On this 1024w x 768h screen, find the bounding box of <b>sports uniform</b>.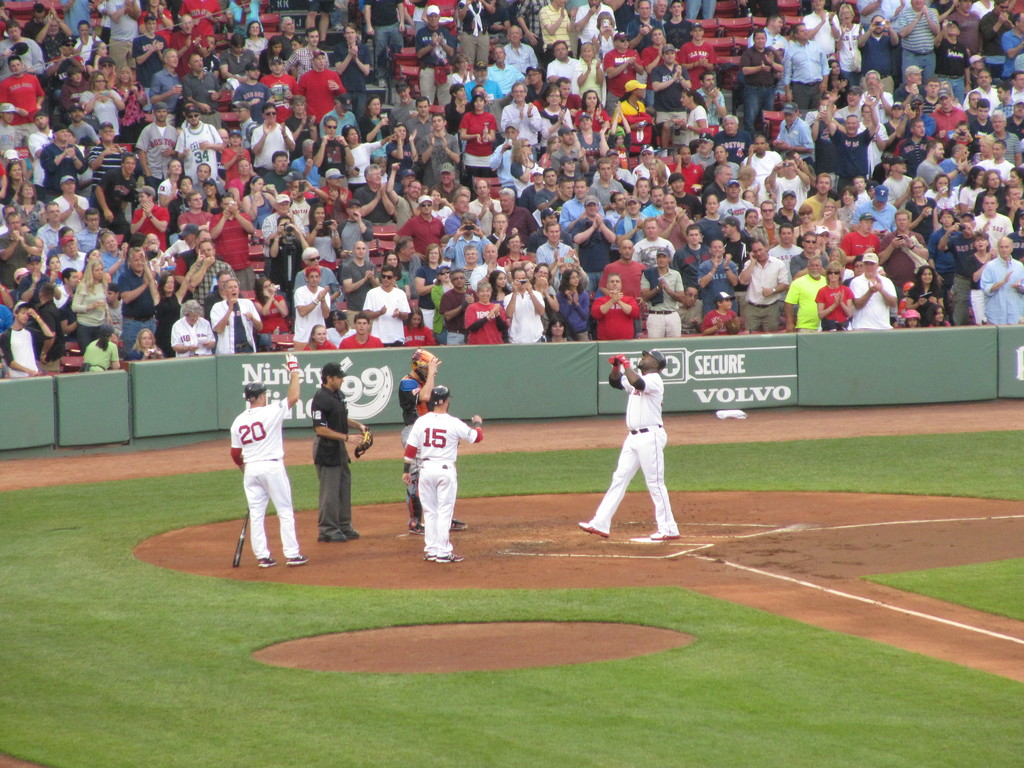
Bounding box: (392, 389, 474, 565).
